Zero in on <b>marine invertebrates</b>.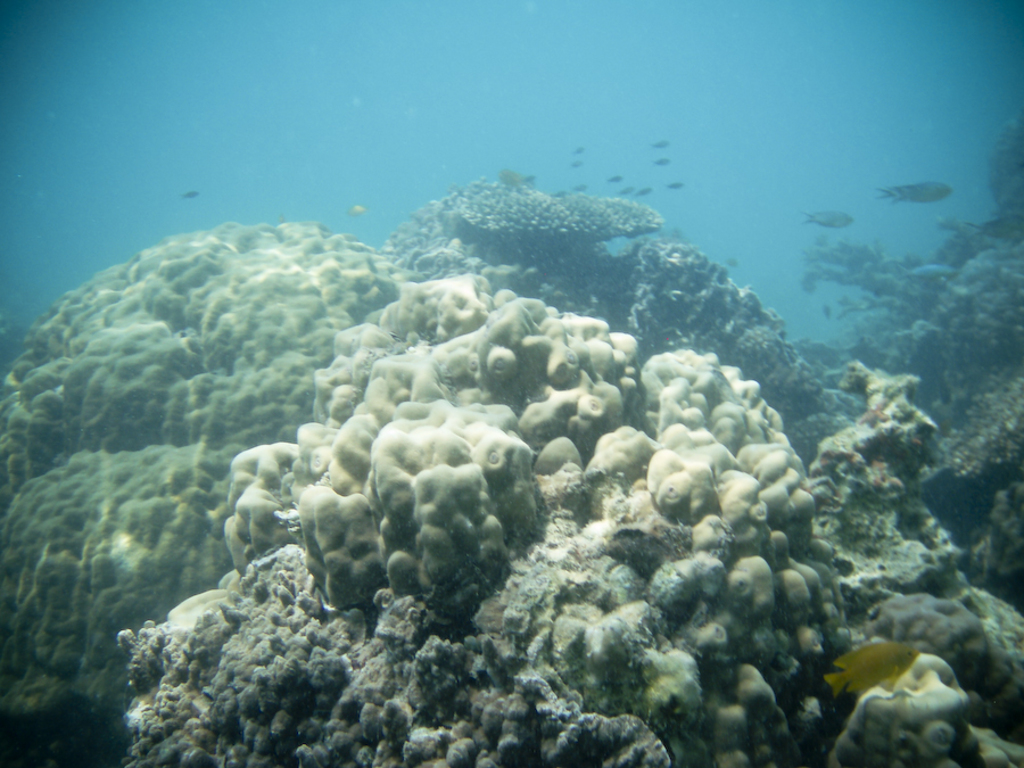
Zeroed in: bbox=(437, 159, 693, 306).
